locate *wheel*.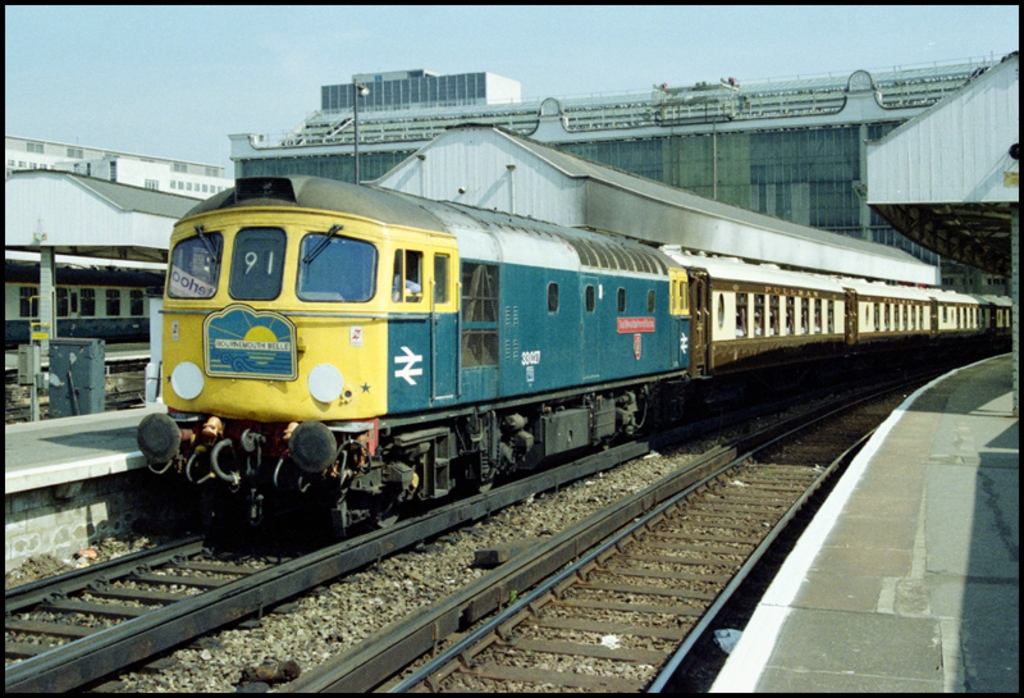
Bounding box: l=372, t=471, r=401, b=529.
